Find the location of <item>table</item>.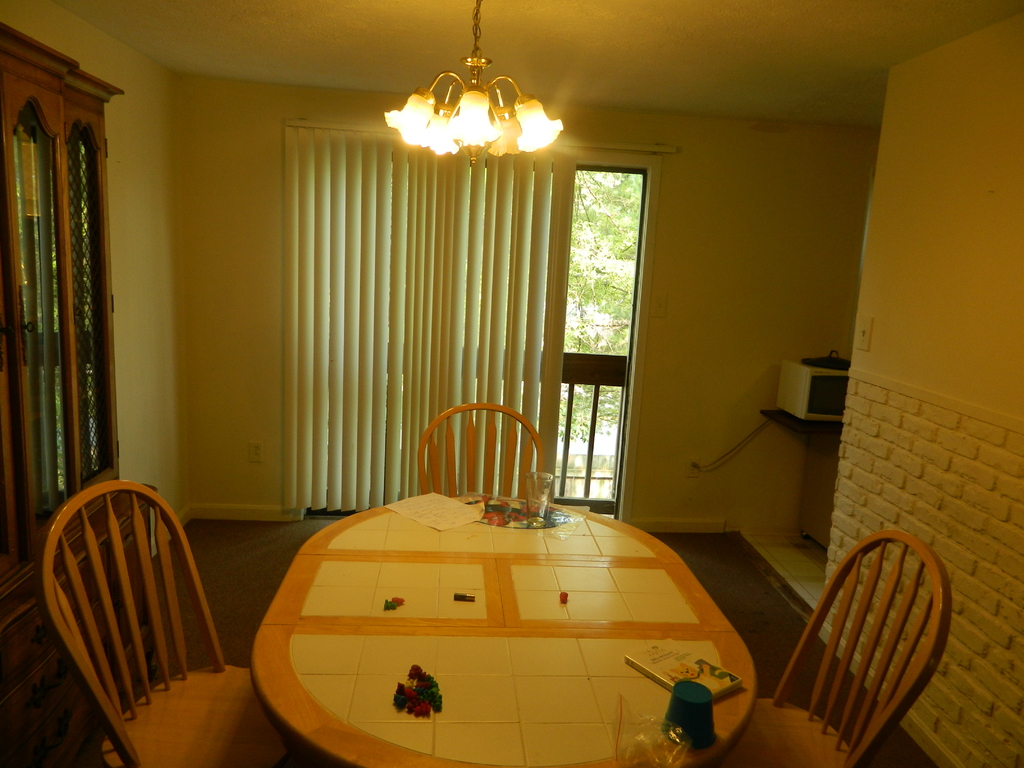
Location: x1=206 y1=488 x2=785 y2=753.
